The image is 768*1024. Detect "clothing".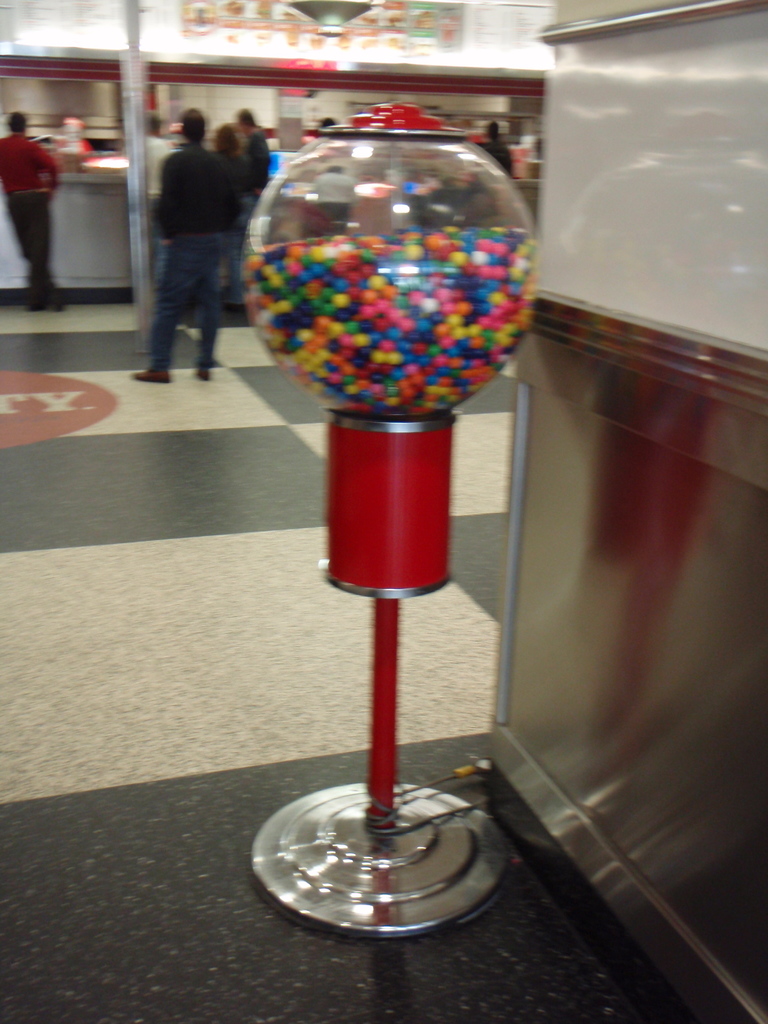
Detection: <box>211,149,248,296</box>.
